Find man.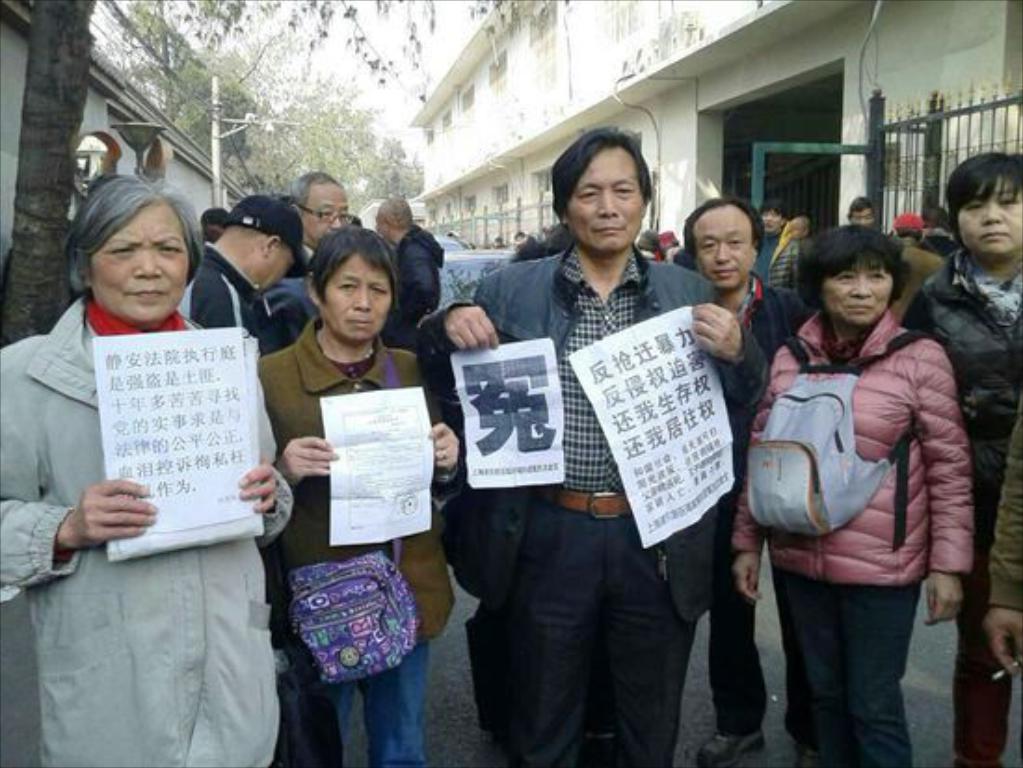
(x1=363, y1=193, x2=439, y2=359).
